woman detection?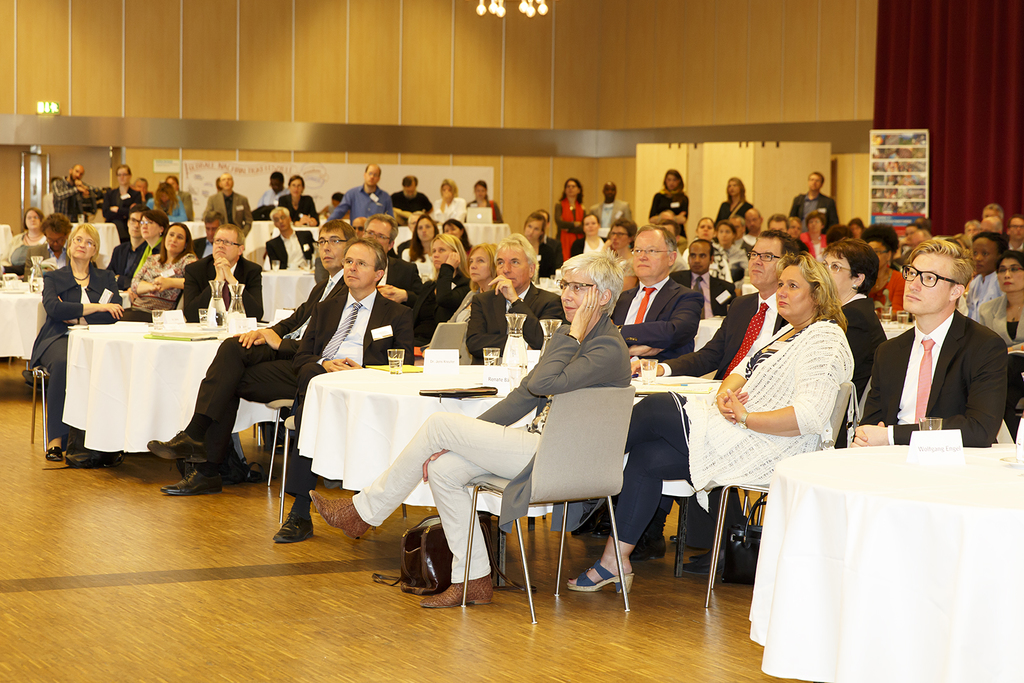
region(644, 170, 689, 240)
